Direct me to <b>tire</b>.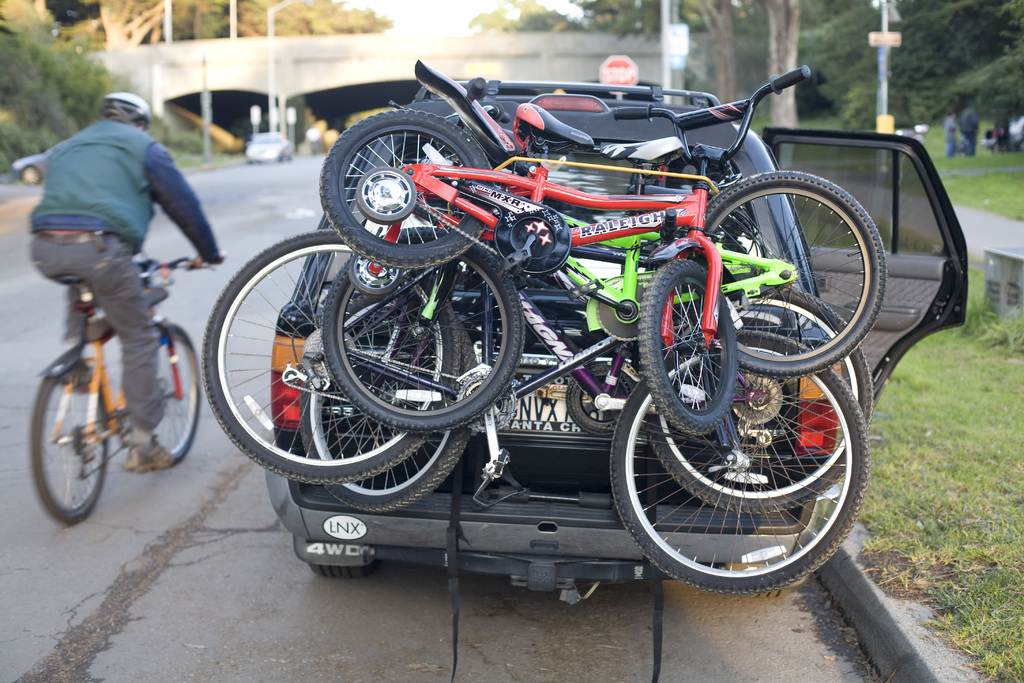
Direction: 198,227,462,486.
